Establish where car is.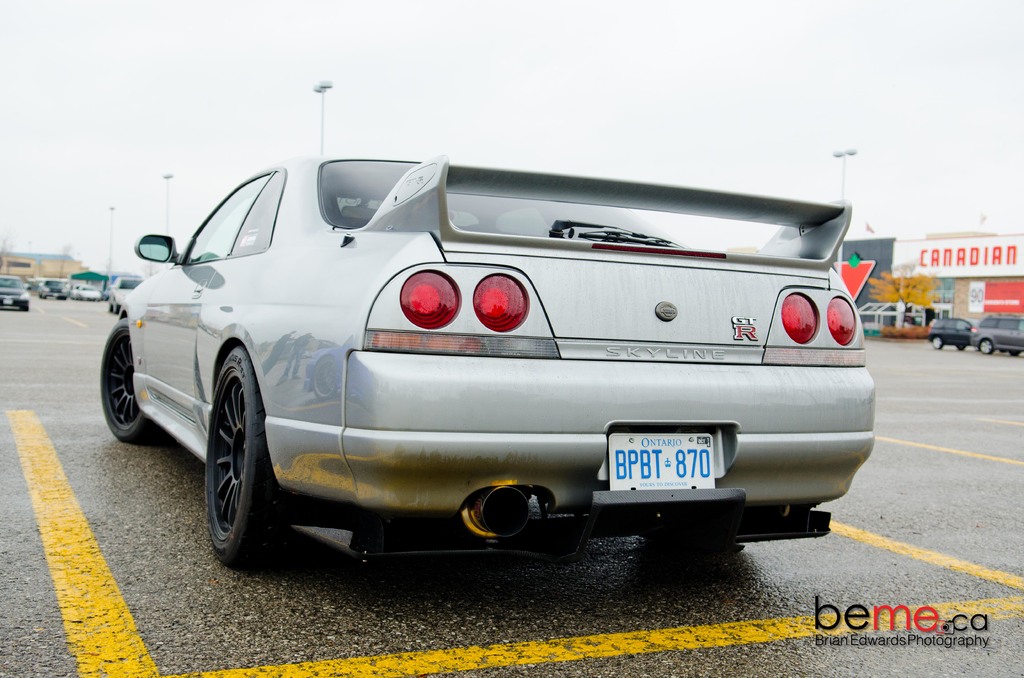
Established at 0, 273, 35, 312.
